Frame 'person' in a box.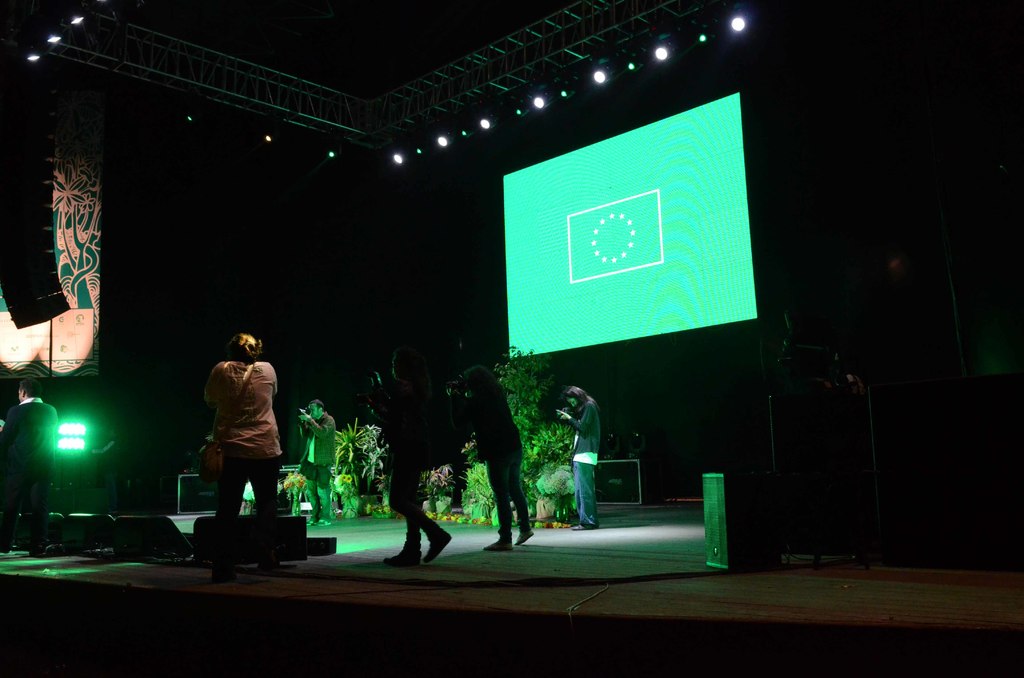
<region>448, 364, 538, 549</region>.
